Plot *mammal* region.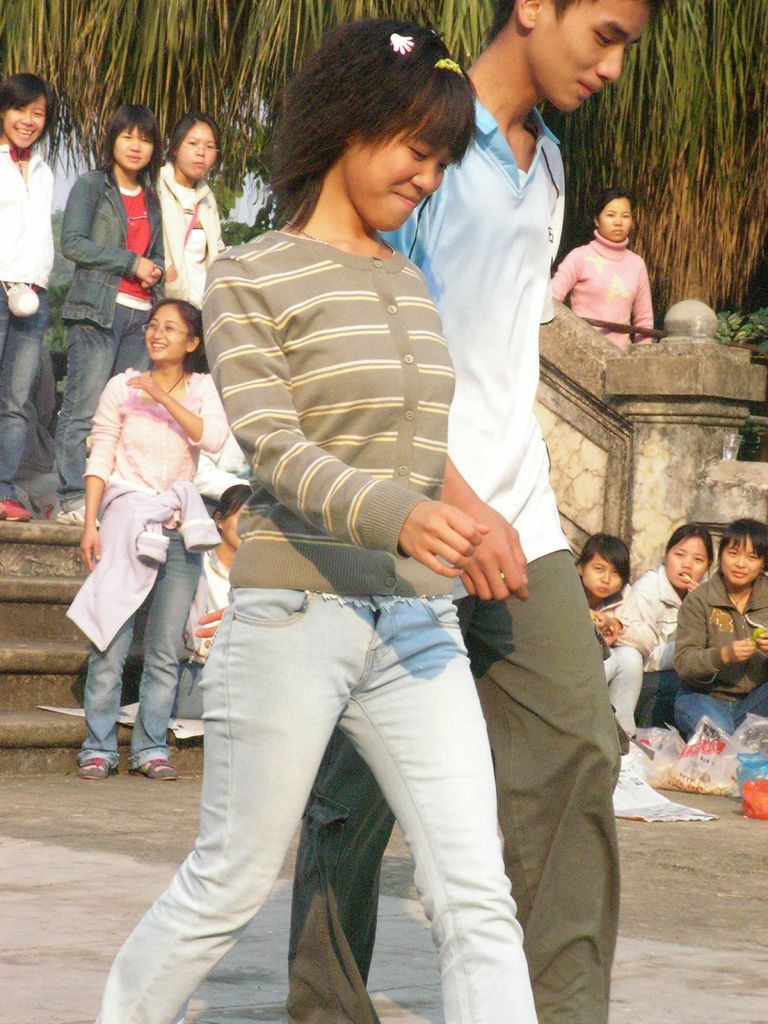
Plotted at 97, 19, 547, 1023.
